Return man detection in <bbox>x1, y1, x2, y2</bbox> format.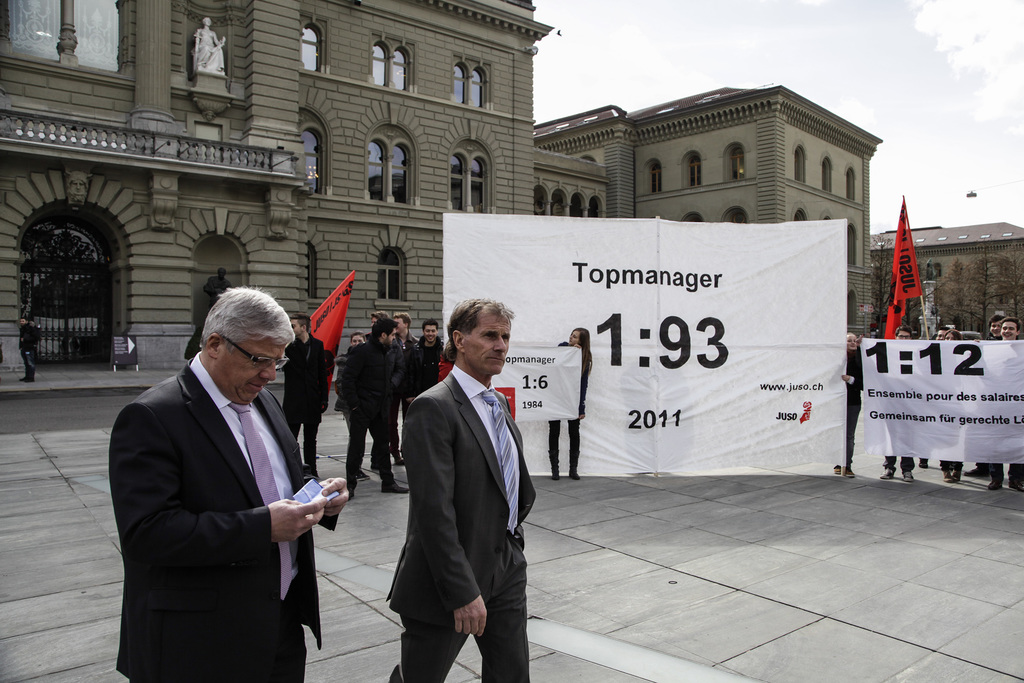
<bbox>276, 315, 333, 474</bbox>.
